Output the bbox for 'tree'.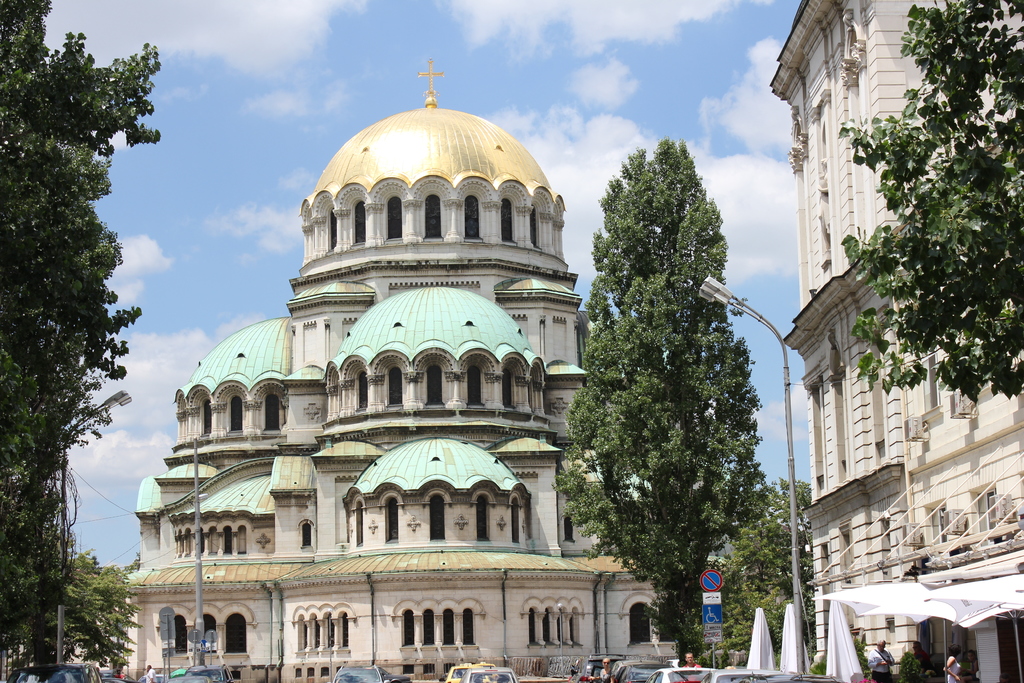
[x1=0, y1=0, x2=163, y2=625].
